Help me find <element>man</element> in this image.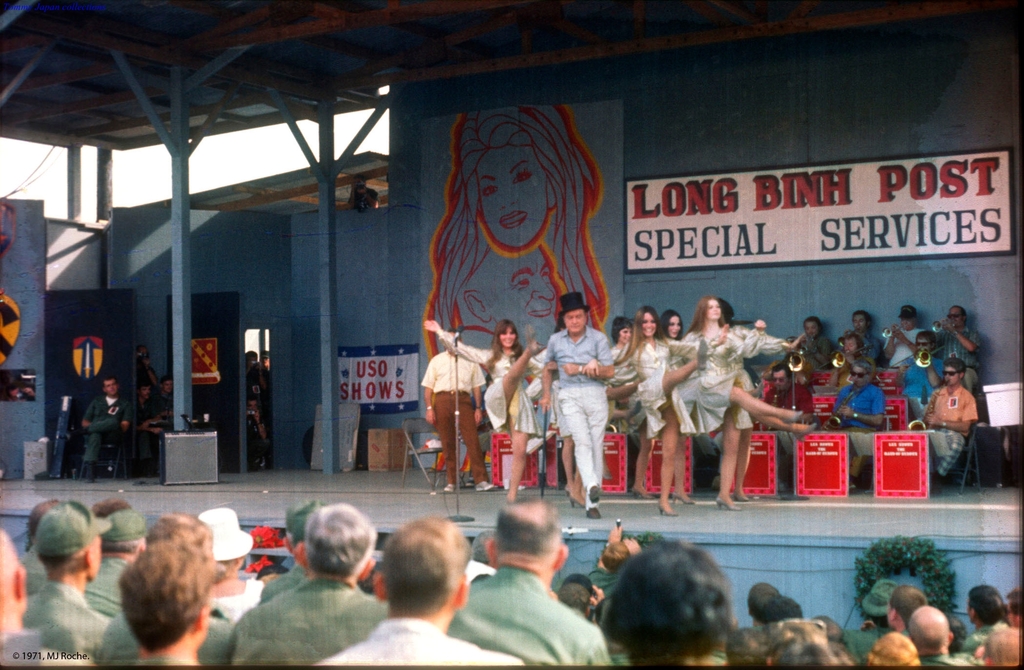
Found it: left=317, top=514, right=527, bottom=662.
